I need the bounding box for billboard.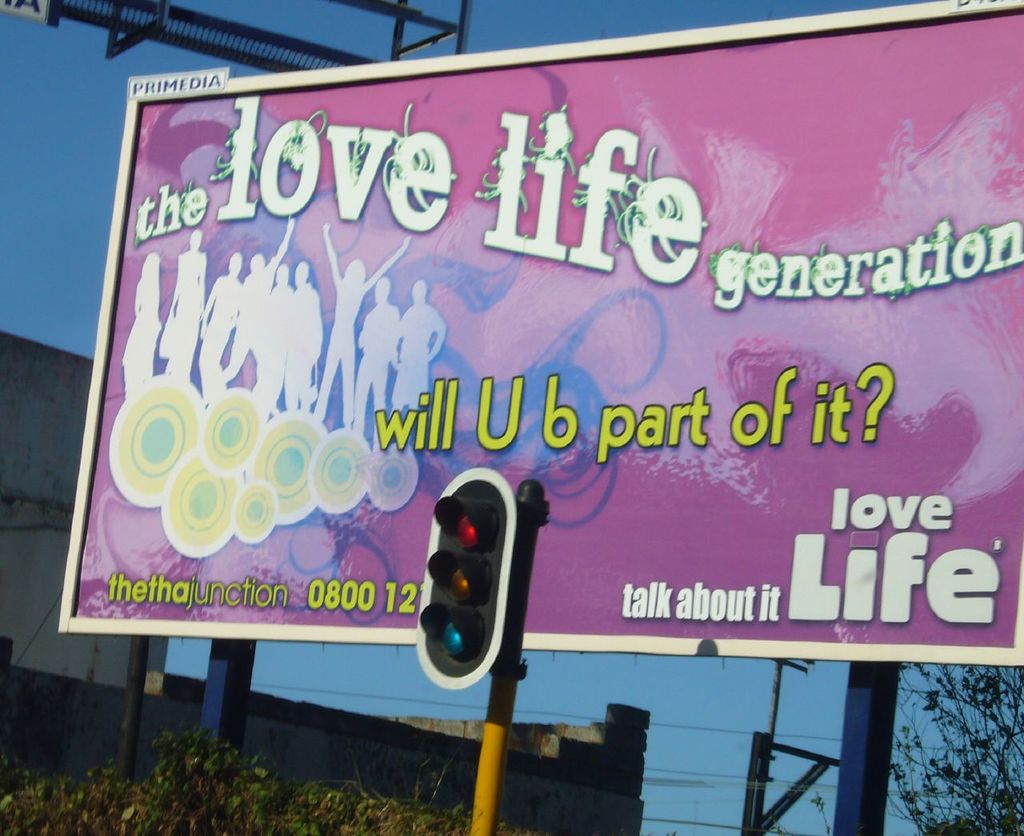
Here it is: box=[59, 0, 1023, 668].
